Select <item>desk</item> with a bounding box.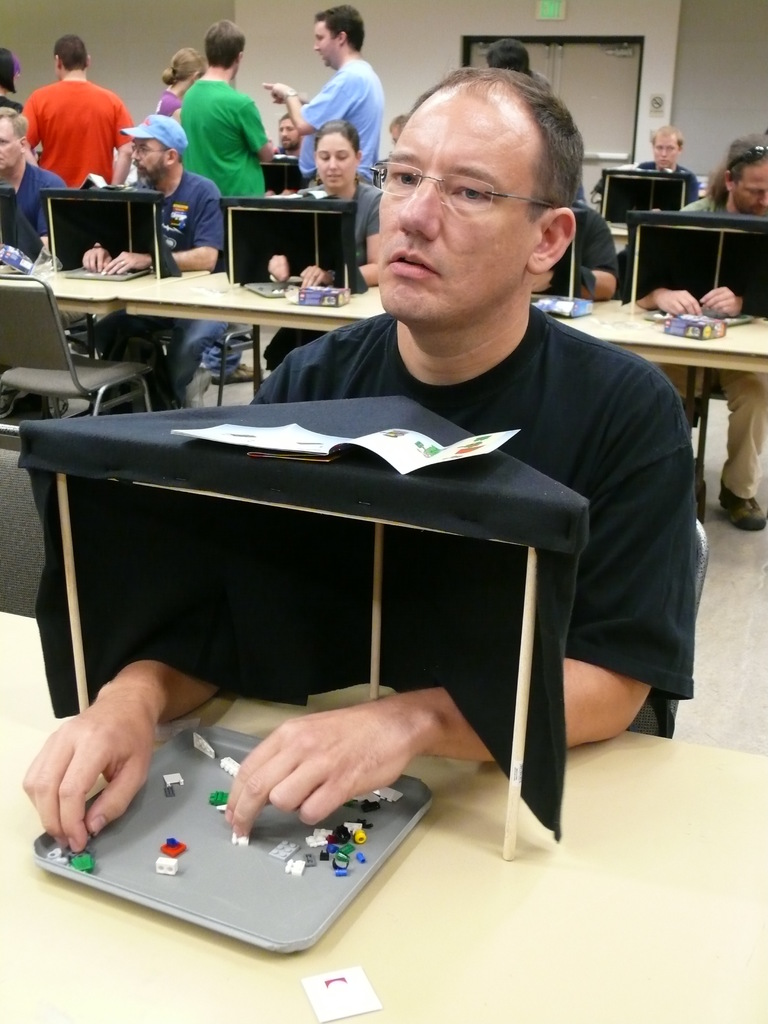
box(0, 618, 767, 1023).
